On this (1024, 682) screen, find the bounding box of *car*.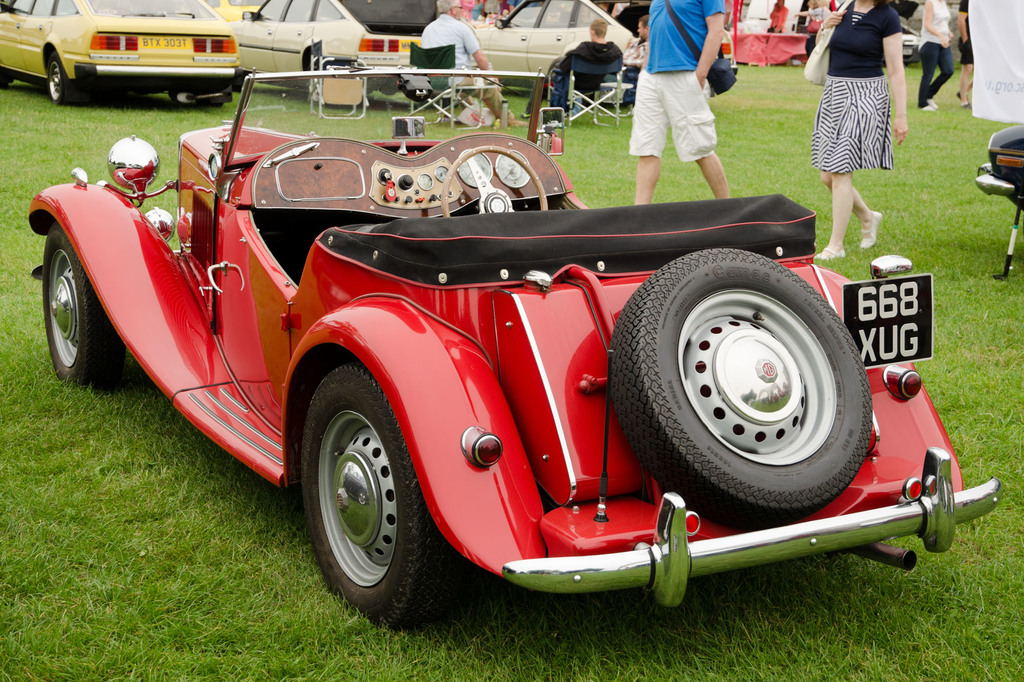
Bounding box: box(234, 0, 442, 90).
